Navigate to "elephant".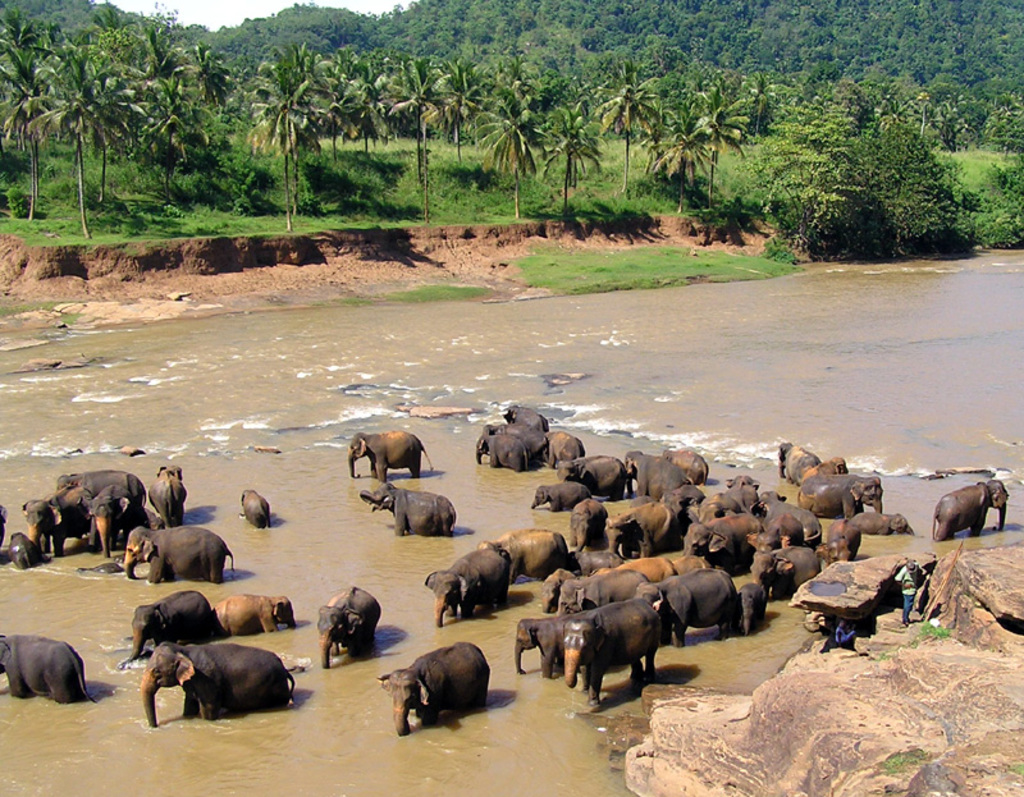
Navigation target: 347, 432, 426, 477.
